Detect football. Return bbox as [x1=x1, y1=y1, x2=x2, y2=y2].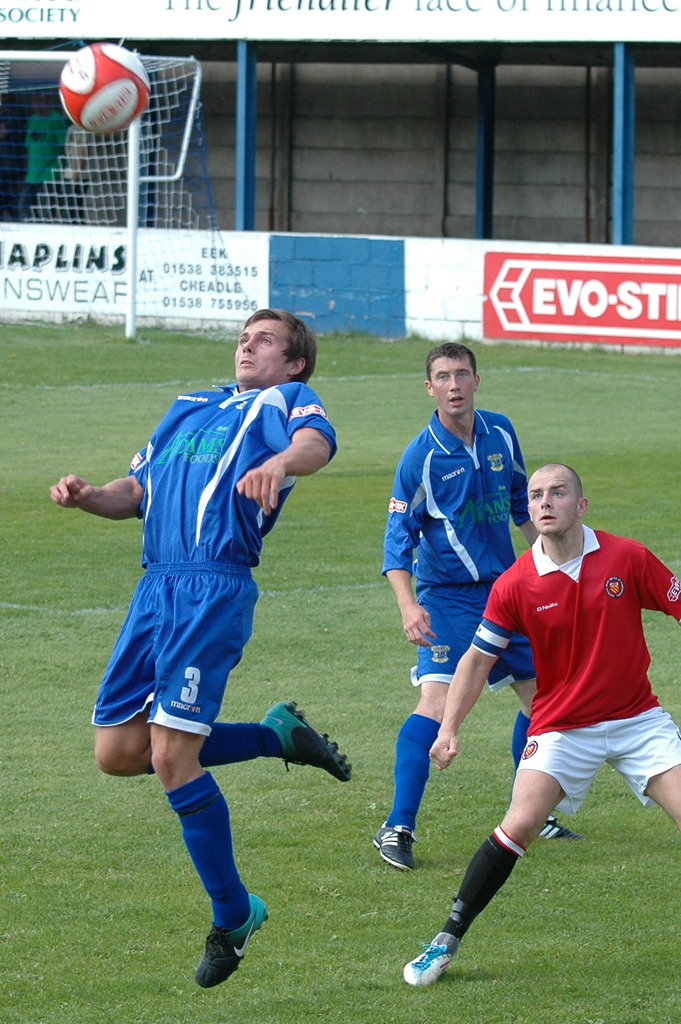
[x1=50, y1=42, x2=150, y2=138].
